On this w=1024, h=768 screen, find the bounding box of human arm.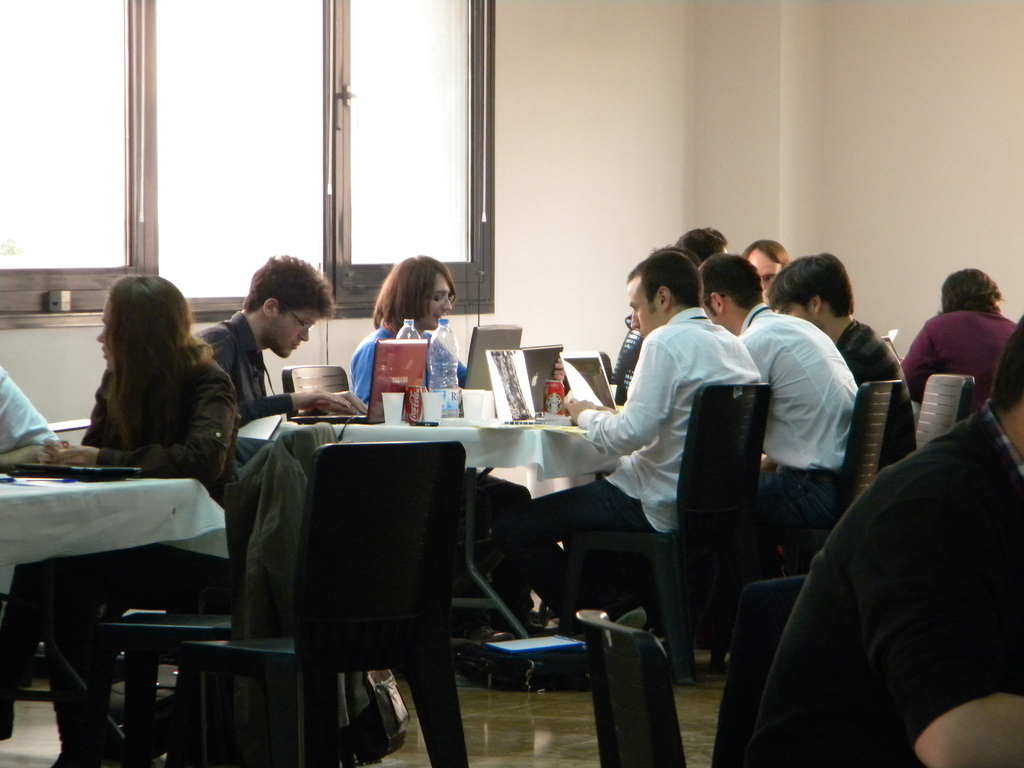
Bounding box: locate(188, 331, 349, 427).
